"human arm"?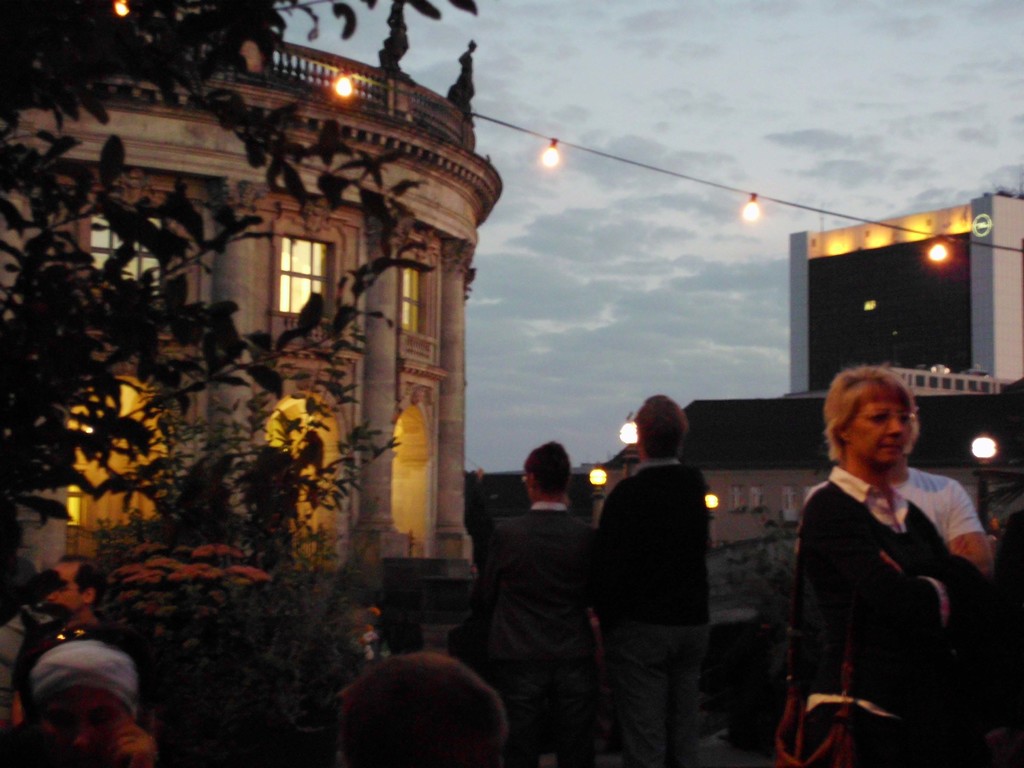
<region>120, 726, 155, 767</region>
